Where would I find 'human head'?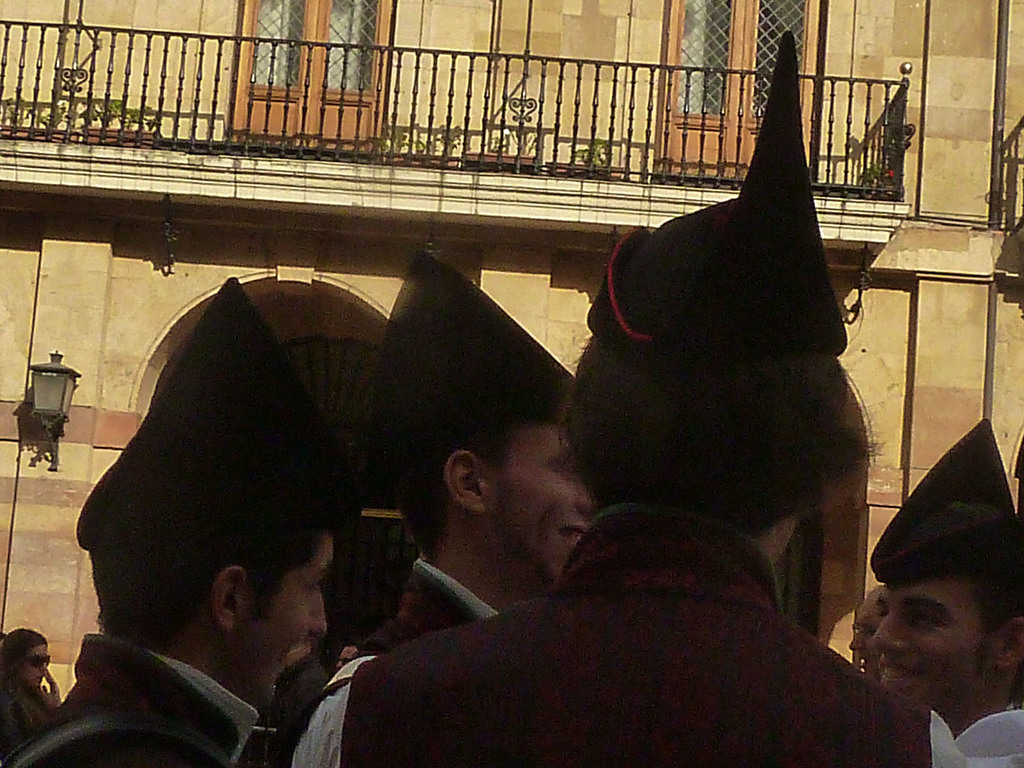
At x1=852, y1=516, x2=1014, y2=723.
